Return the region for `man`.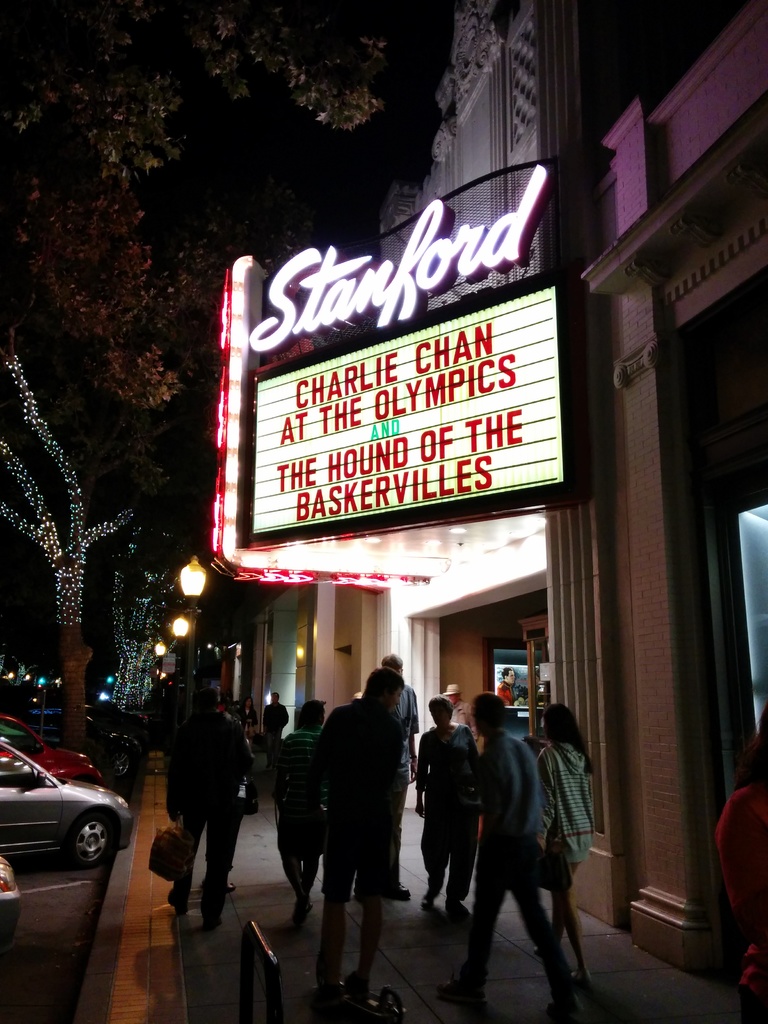
308:671:407:904.
